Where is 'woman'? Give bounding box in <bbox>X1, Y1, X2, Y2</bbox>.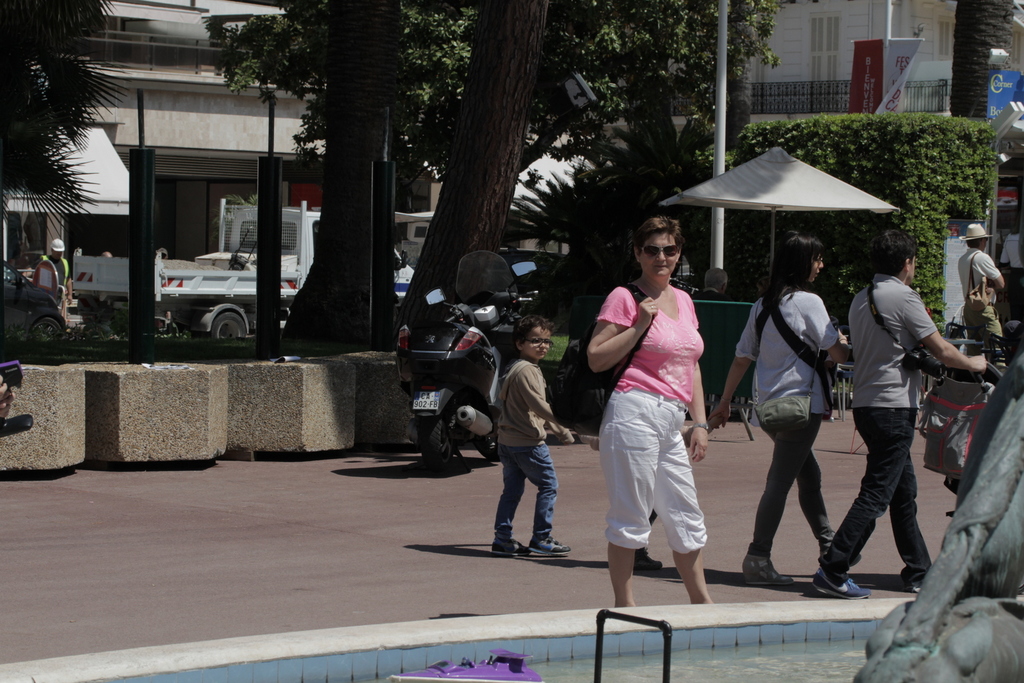
<bbox>710, 234, 859, 581</bbox>.
